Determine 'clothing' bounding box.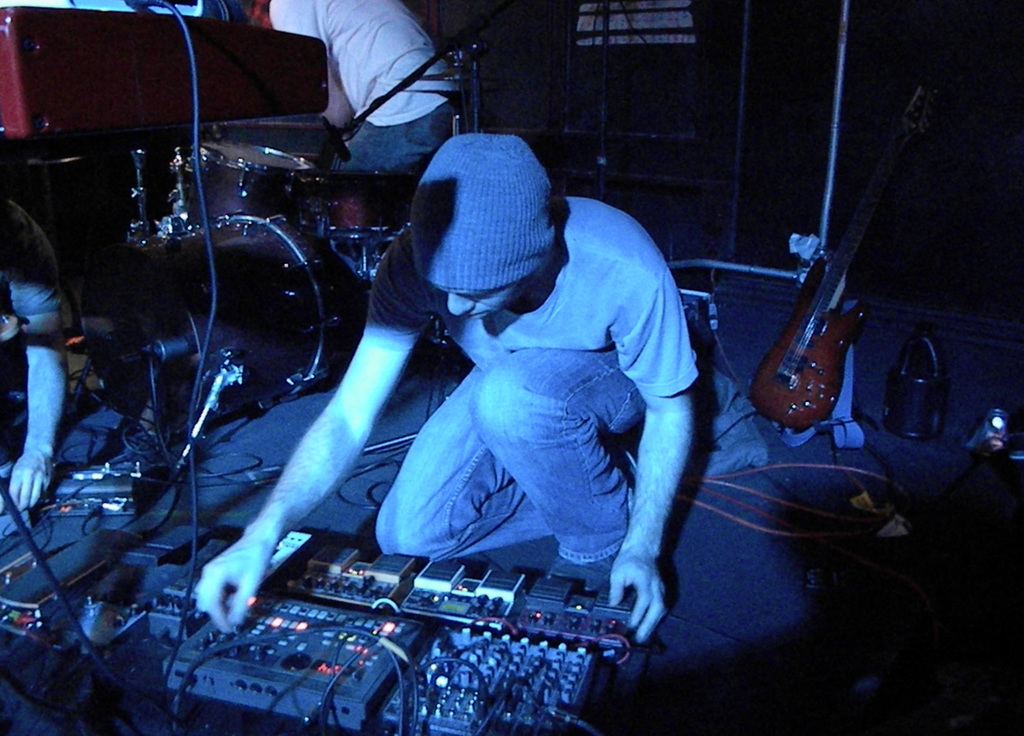
Determined: [x1=0, y1=193, x2=64, y2=320].
